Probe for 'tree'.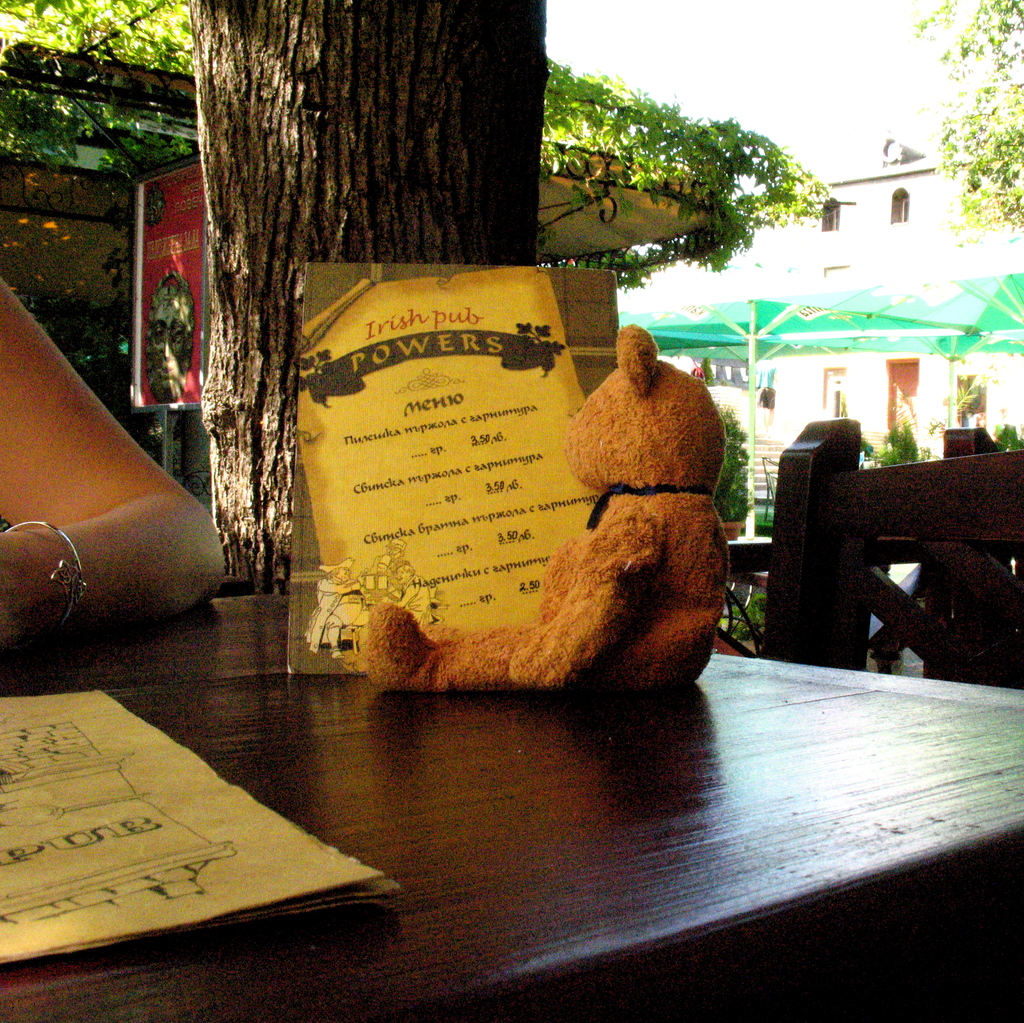
Probe result: pyautogui.locateOnScreen(0, 0, 865, 231).
